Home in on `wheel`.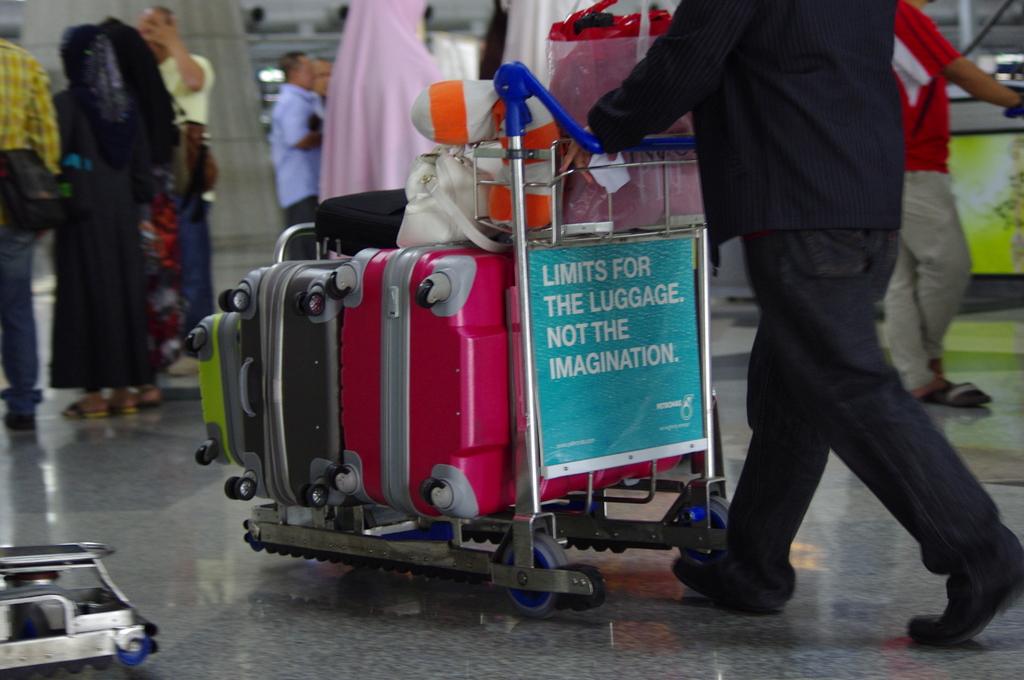
Homed in at <bbox>294, 291, 305, 315</bbox>.
